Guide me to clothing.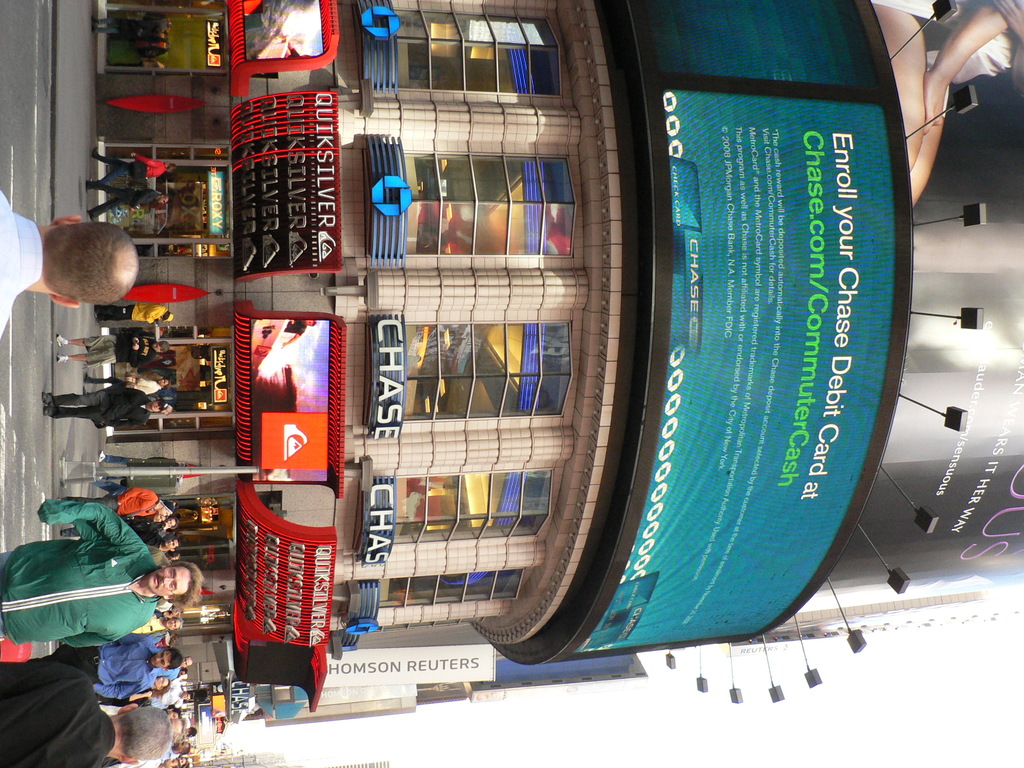
Guidance: l=0, t=189, r=39, b=344.
